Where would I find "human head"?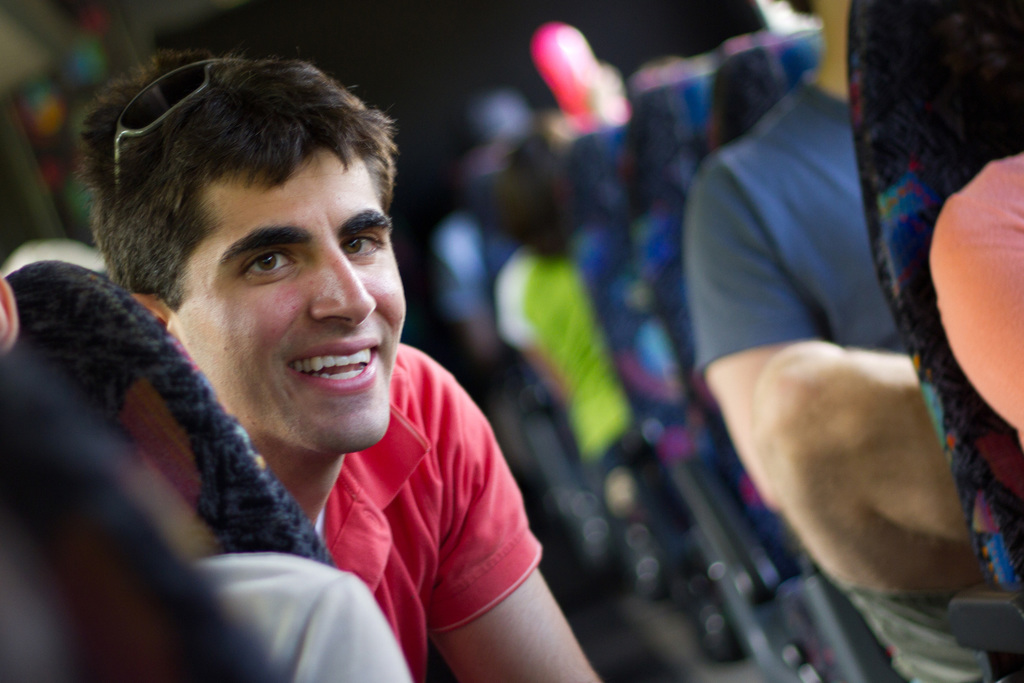
At locate(84, 37, 417, 404).
